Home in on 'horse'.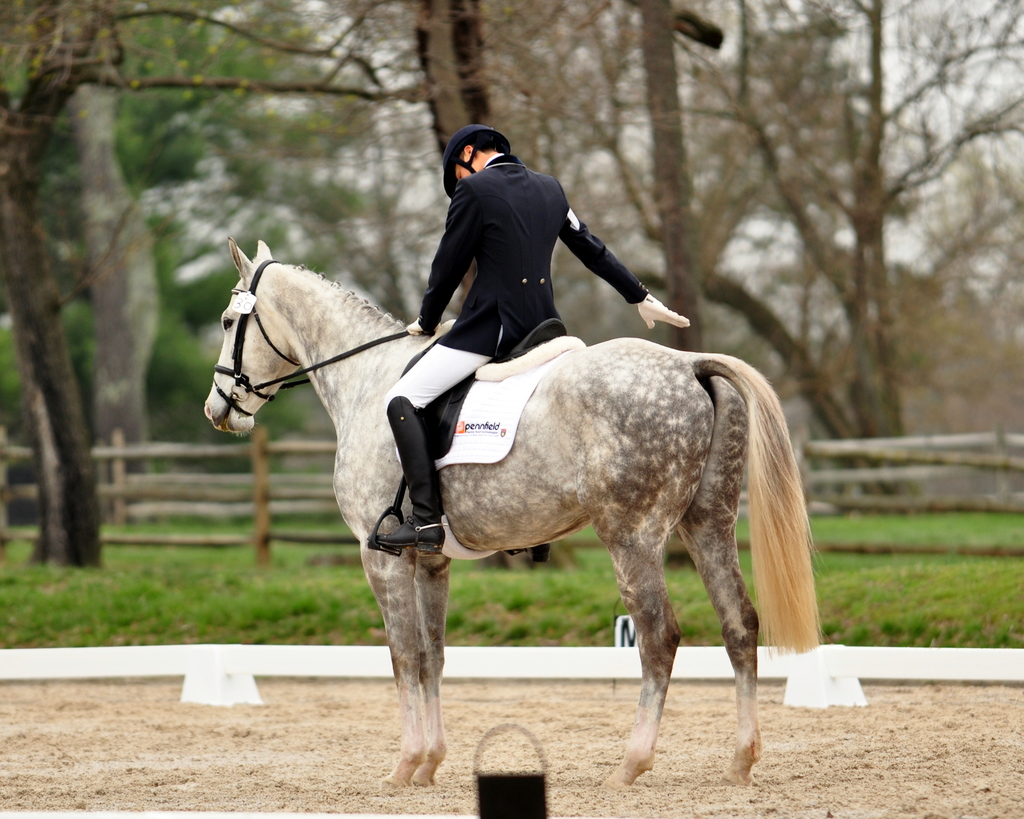
Homed in at Rect(200, 239, 817, 795).
